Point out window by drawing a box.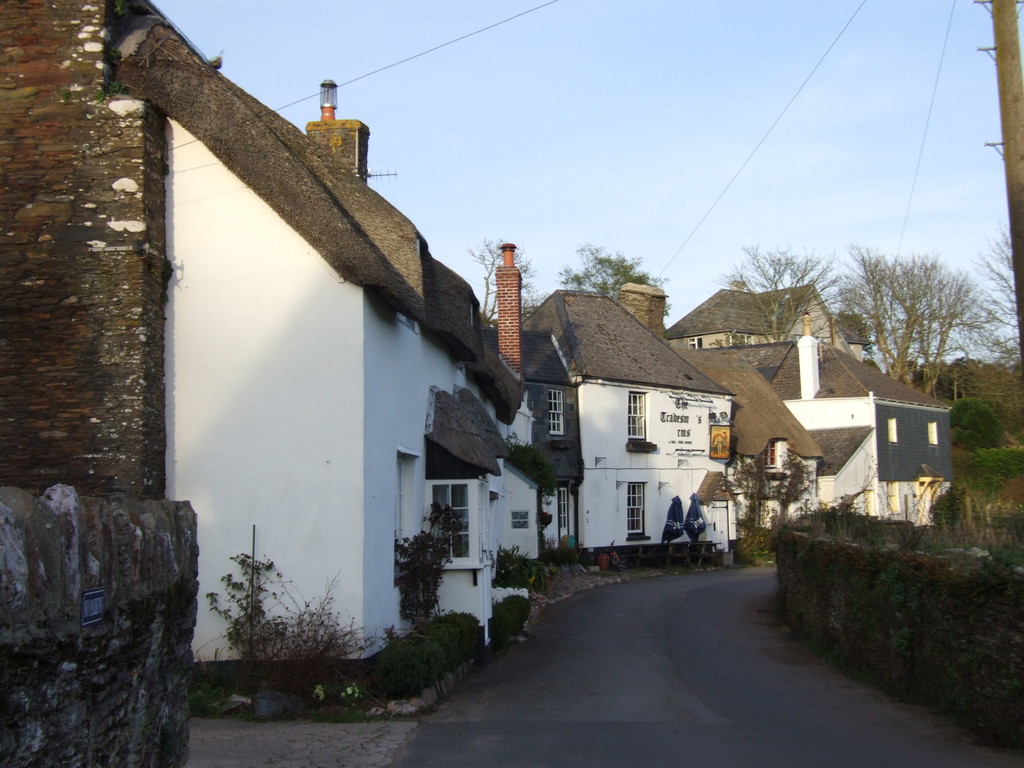
629, 388, 650, 444.
